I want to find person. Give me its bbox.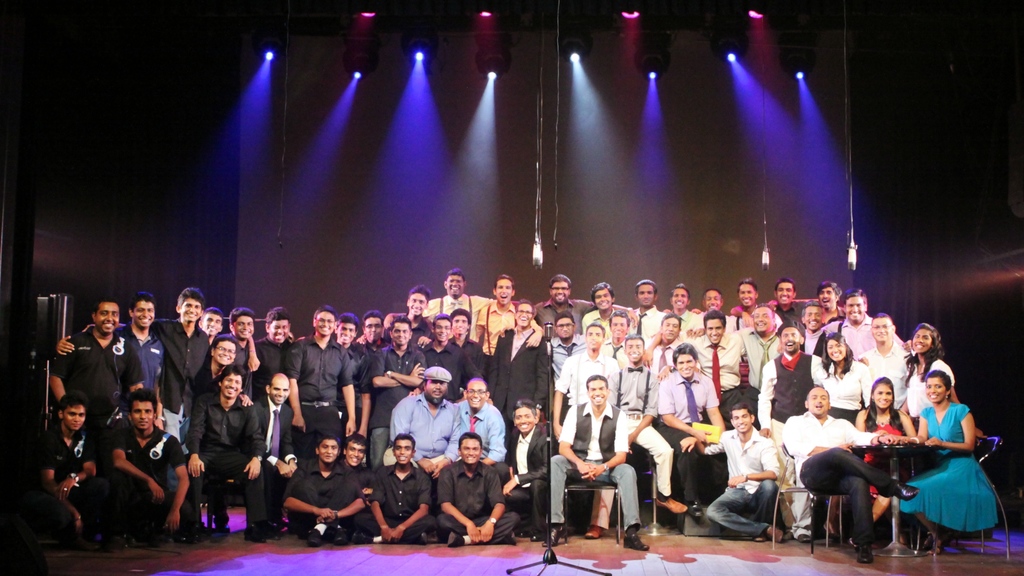
detection(795, 300, 831, 365).
